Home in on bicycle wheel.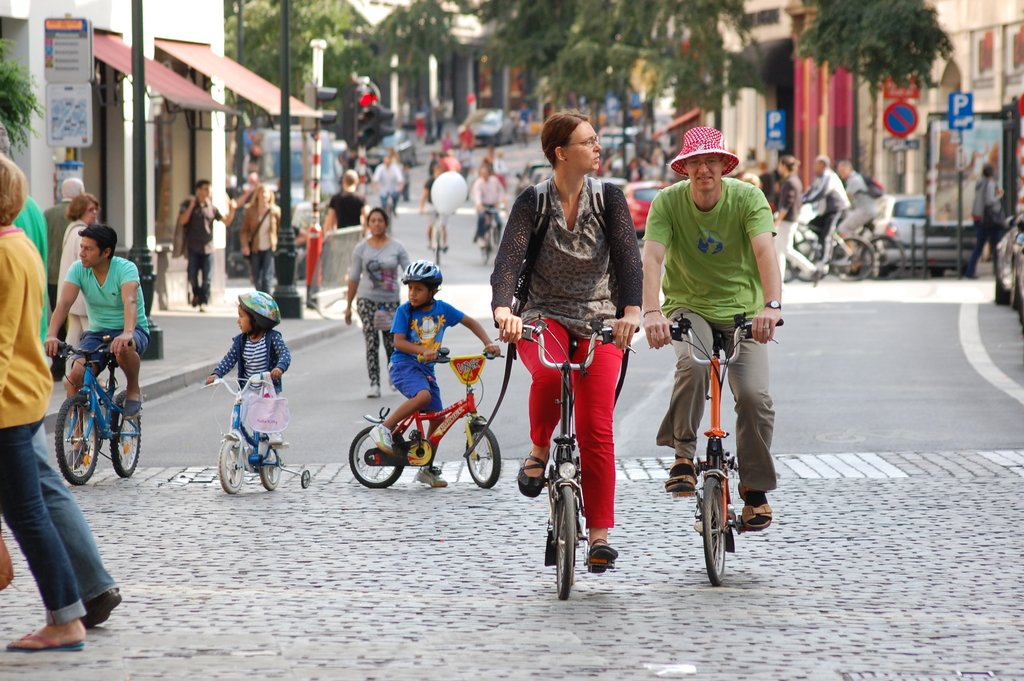
Homed in at bbox=[51, 402, 111, 493].
